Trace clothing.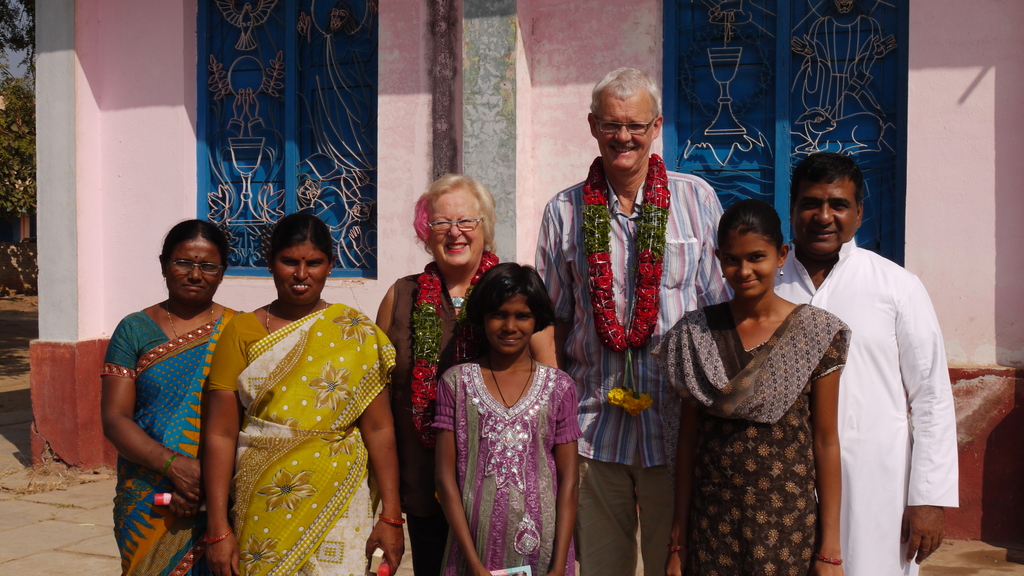
Traced to (left=768, top=237, right=961, bottom=575).
